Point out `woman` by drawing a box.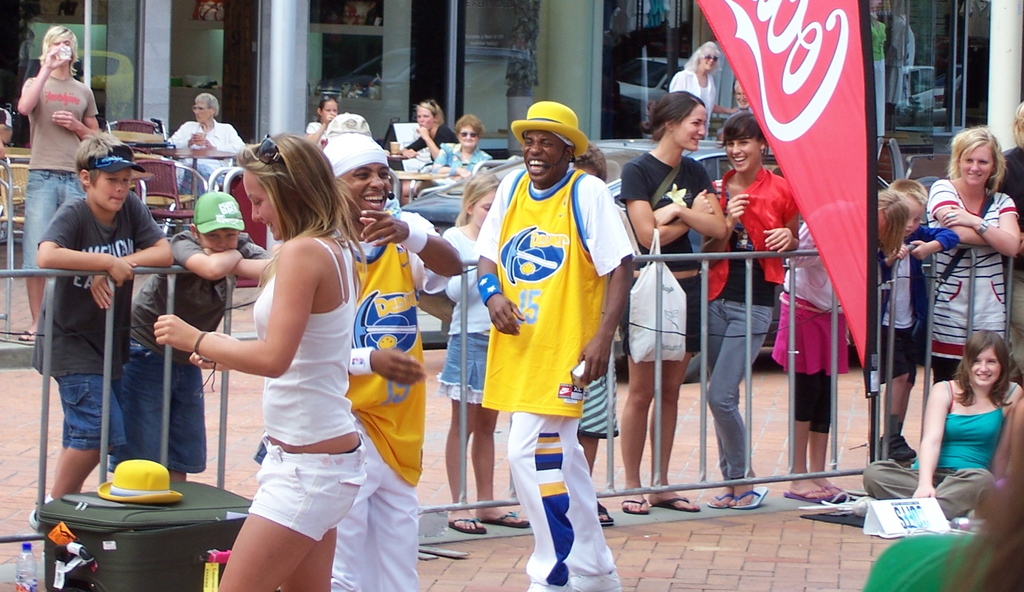
<box>304,99,345,137</box>.
